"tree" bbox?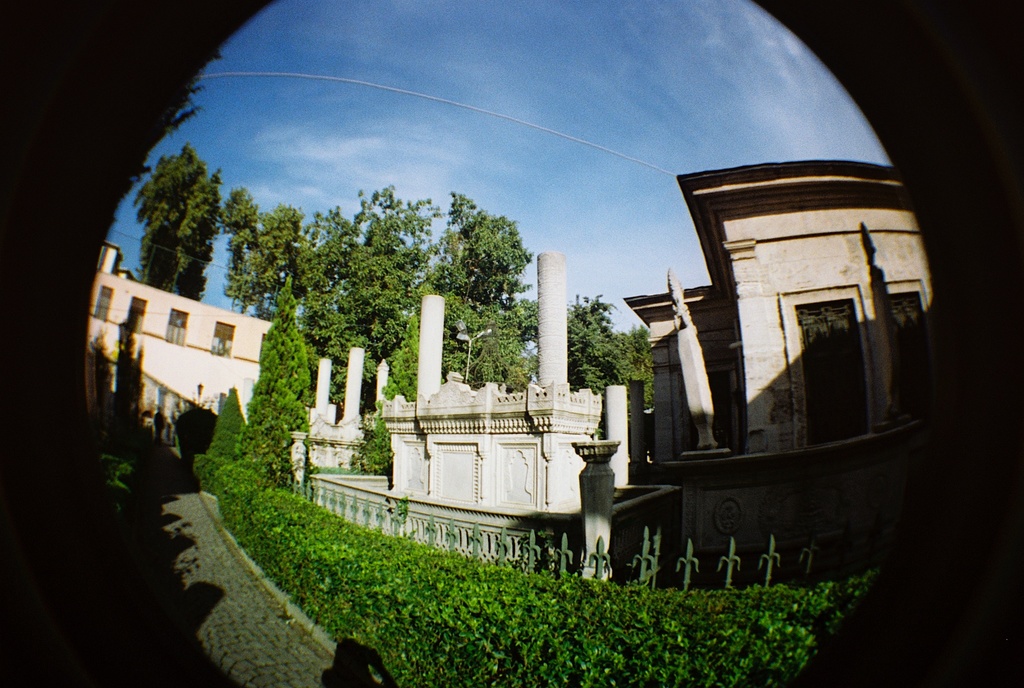
l=242, t=298, r=311, b=502
